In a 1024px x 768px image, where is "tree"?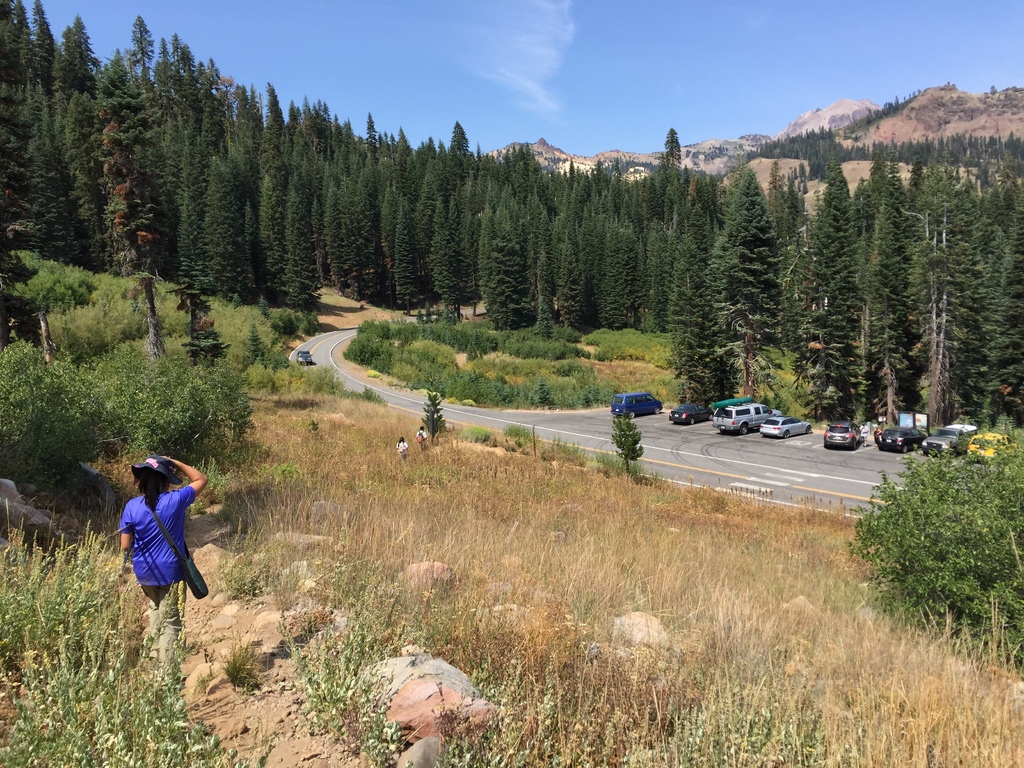
locate(663, 125, 687, 214).
